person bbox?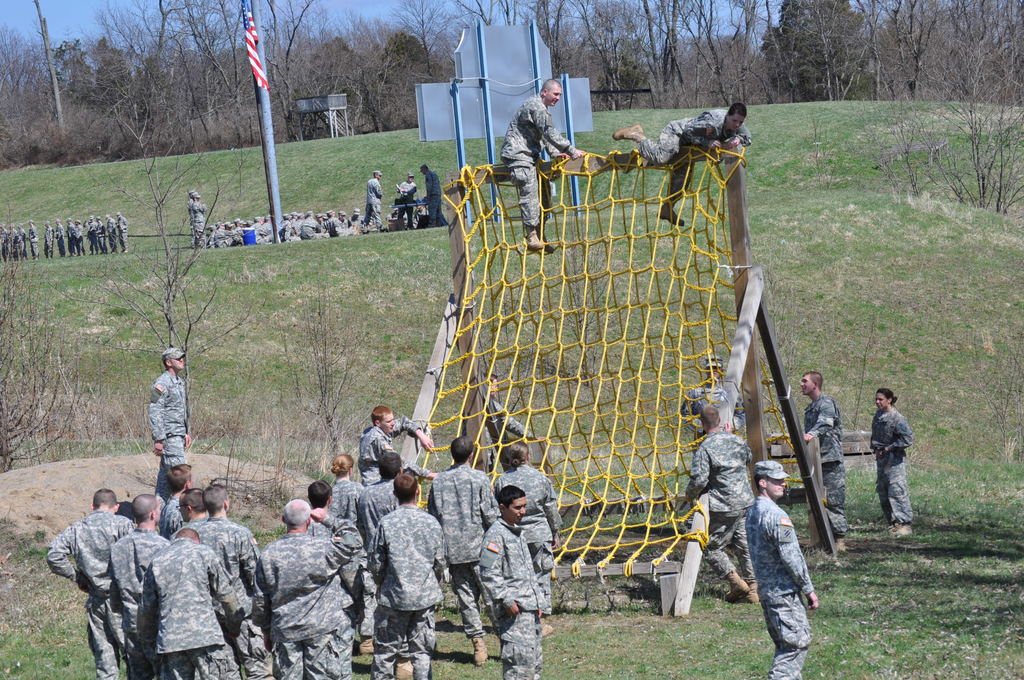
l=799, t=370, r=842, b=547
